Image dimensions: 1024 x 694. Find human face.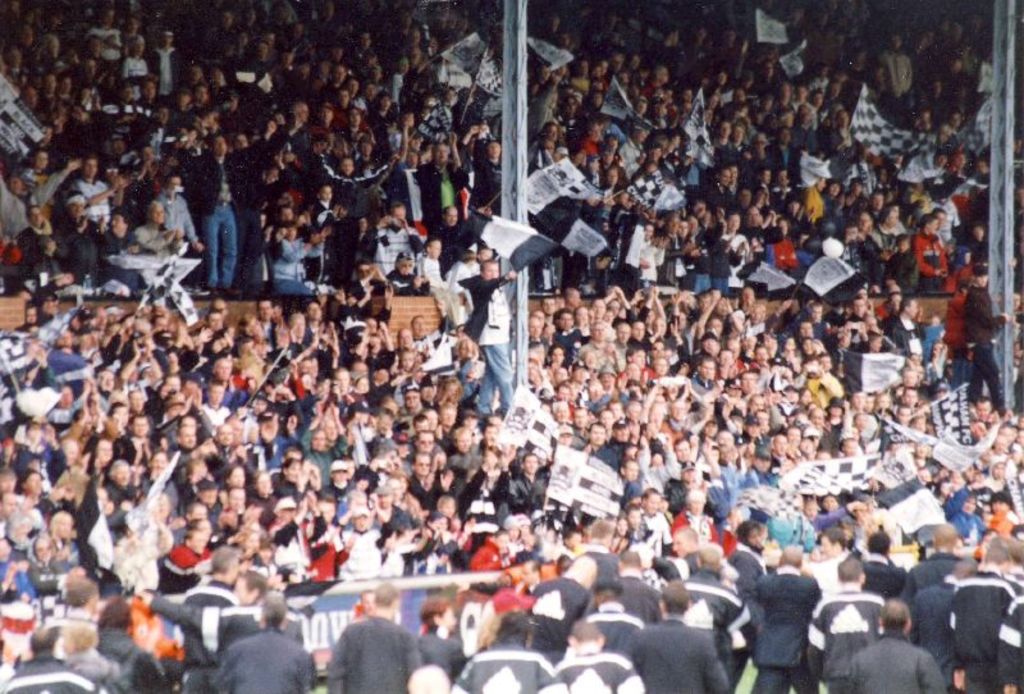
bbox(268, 303, 284, 314).
